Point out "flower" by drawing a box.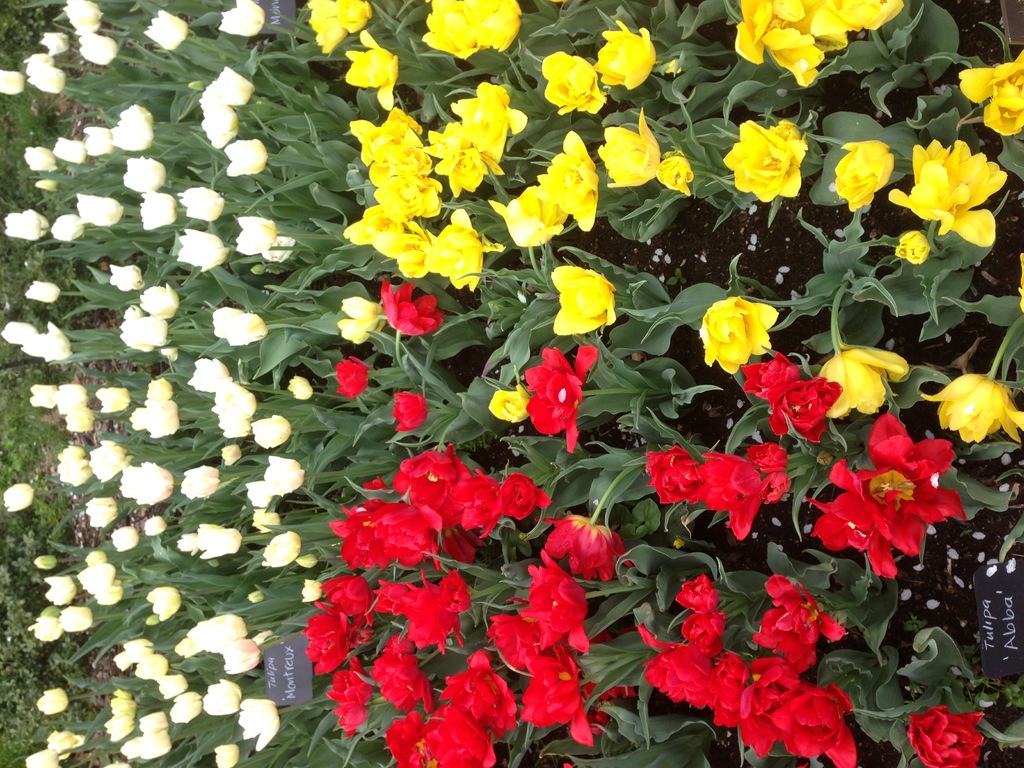
l=44, t=32, r=68, b=56.
